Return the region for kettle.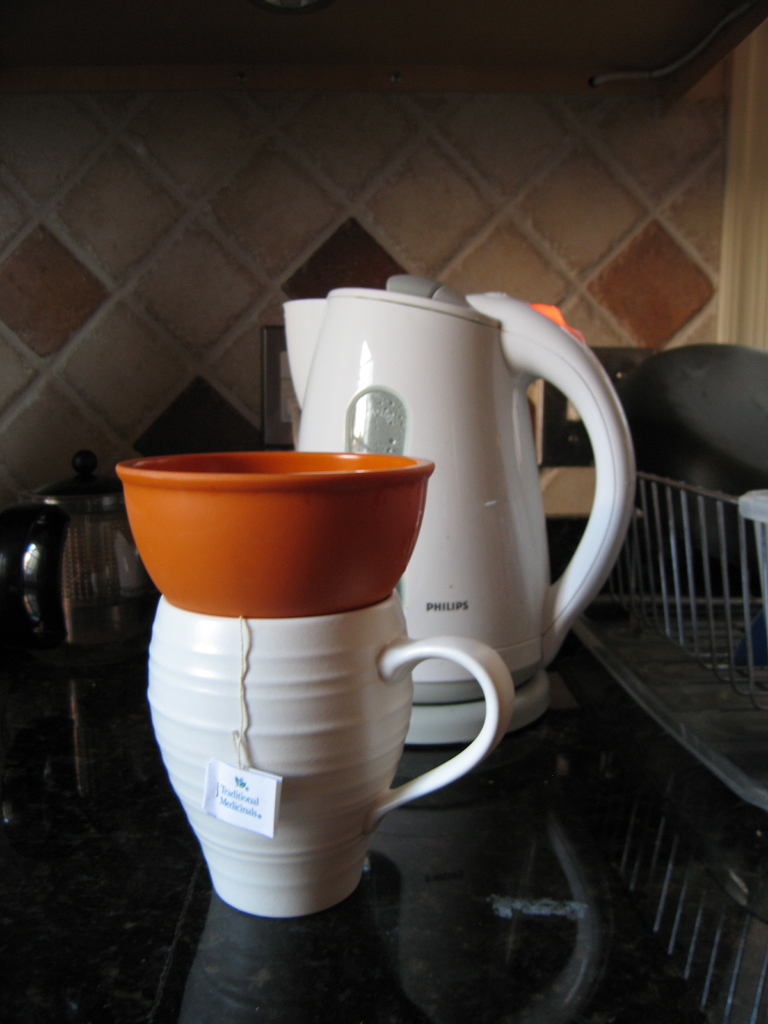
box=[277, 266, 632, 748].
